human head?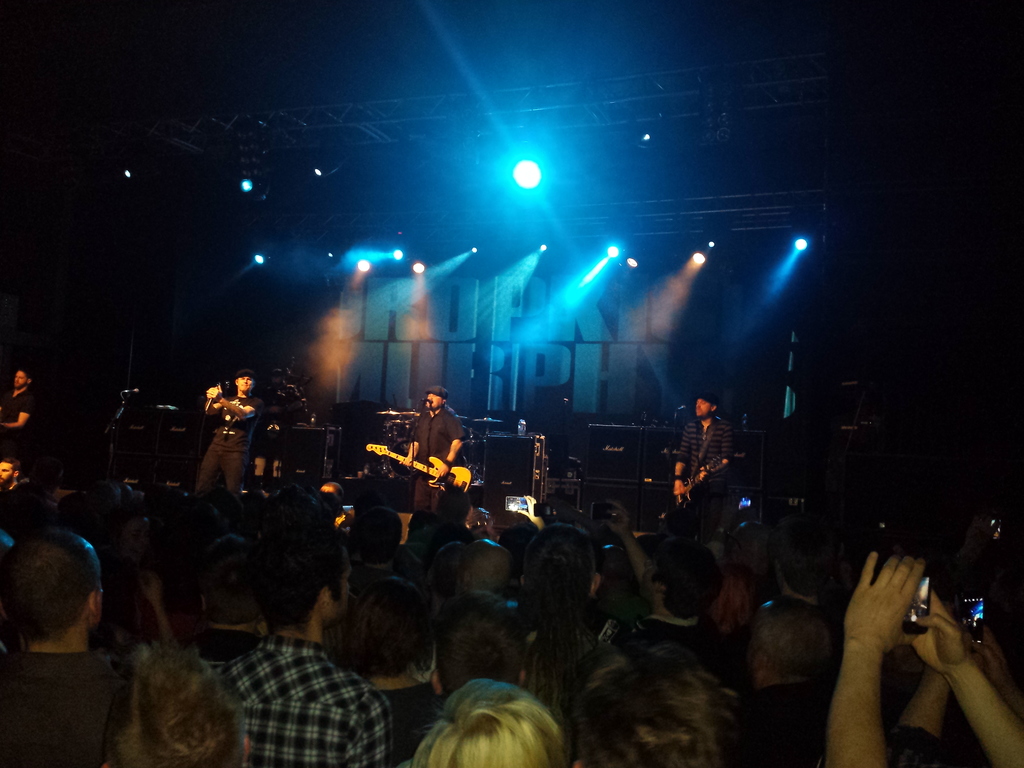
974, 574, 1023, 712
